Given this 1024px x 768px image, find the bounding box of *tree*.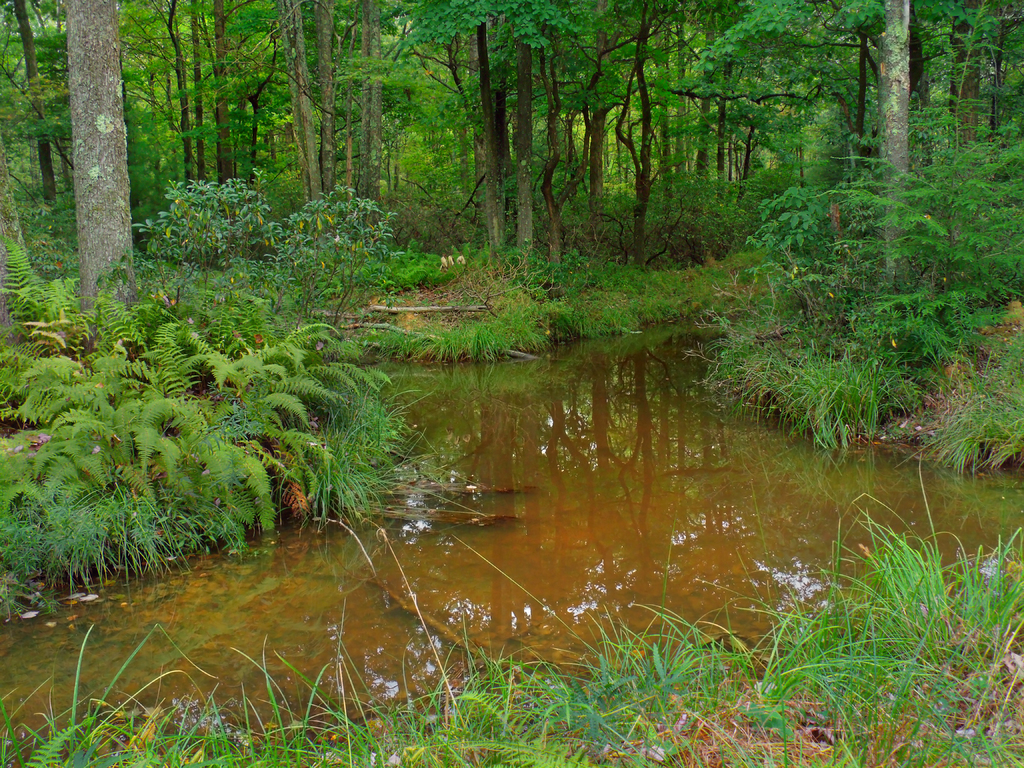
985,0,1023,367.
